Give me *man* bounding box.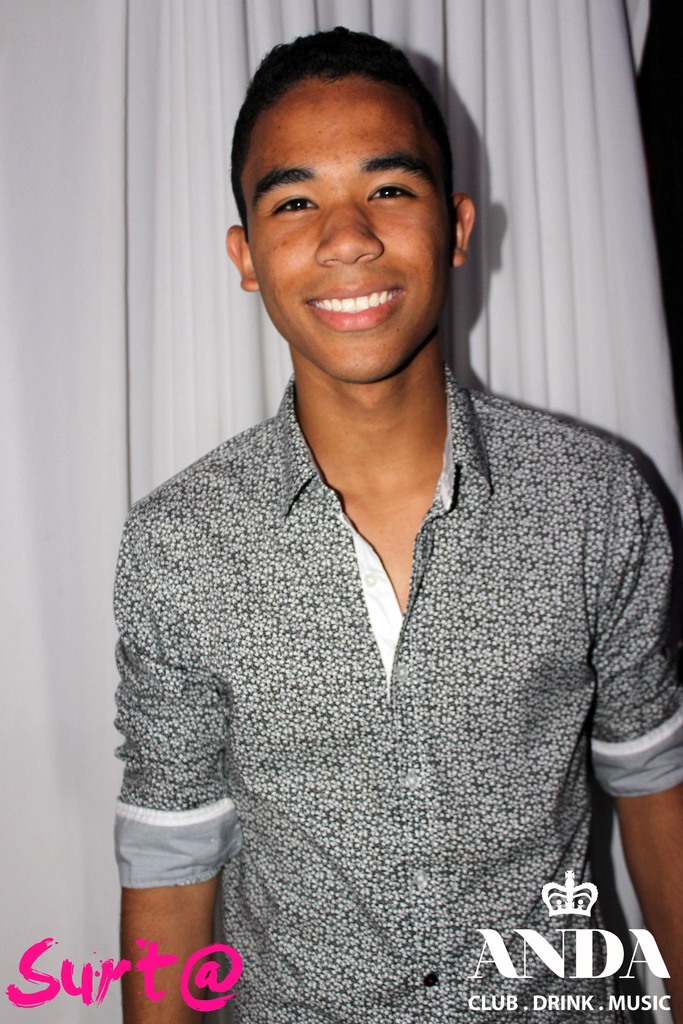
region(106, 22, 682, 1023).
